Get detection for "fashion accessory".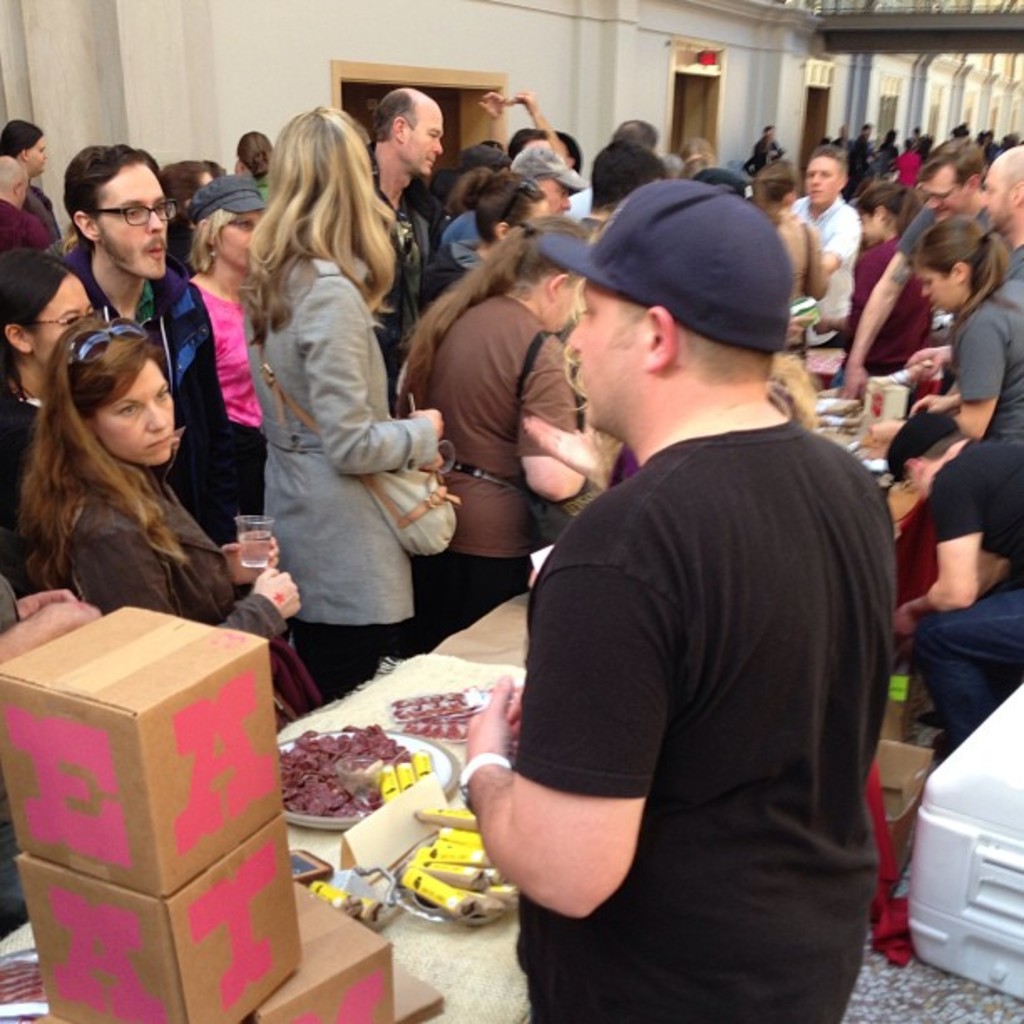
Detection: box(691, 167, 756, 196).
